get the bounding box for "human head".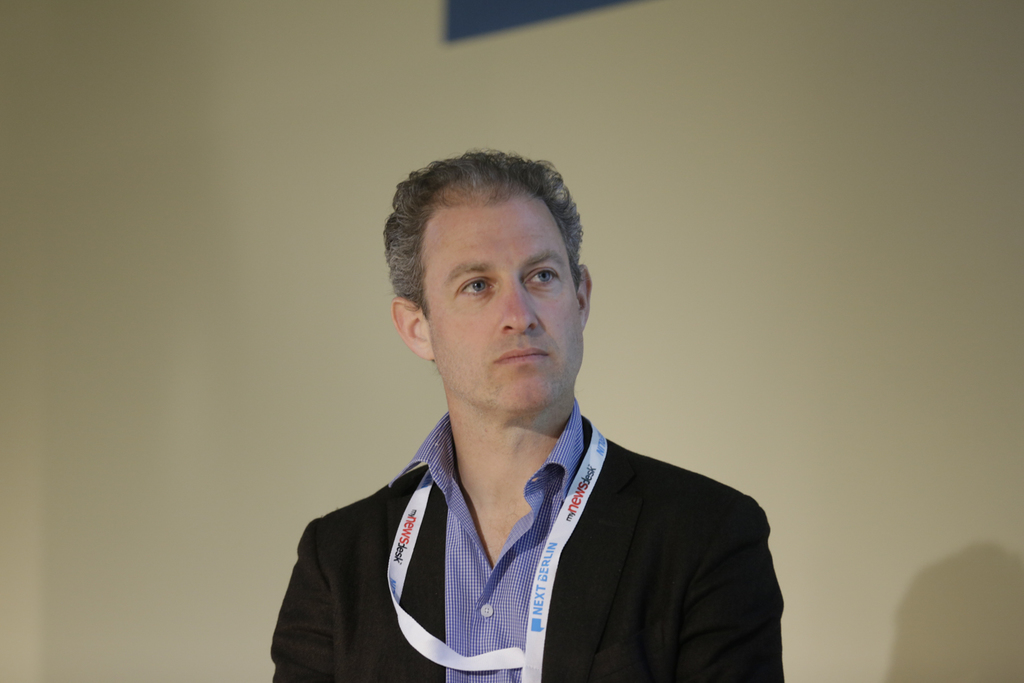
(x1=383, y1=151, x2=653, y2=451).
